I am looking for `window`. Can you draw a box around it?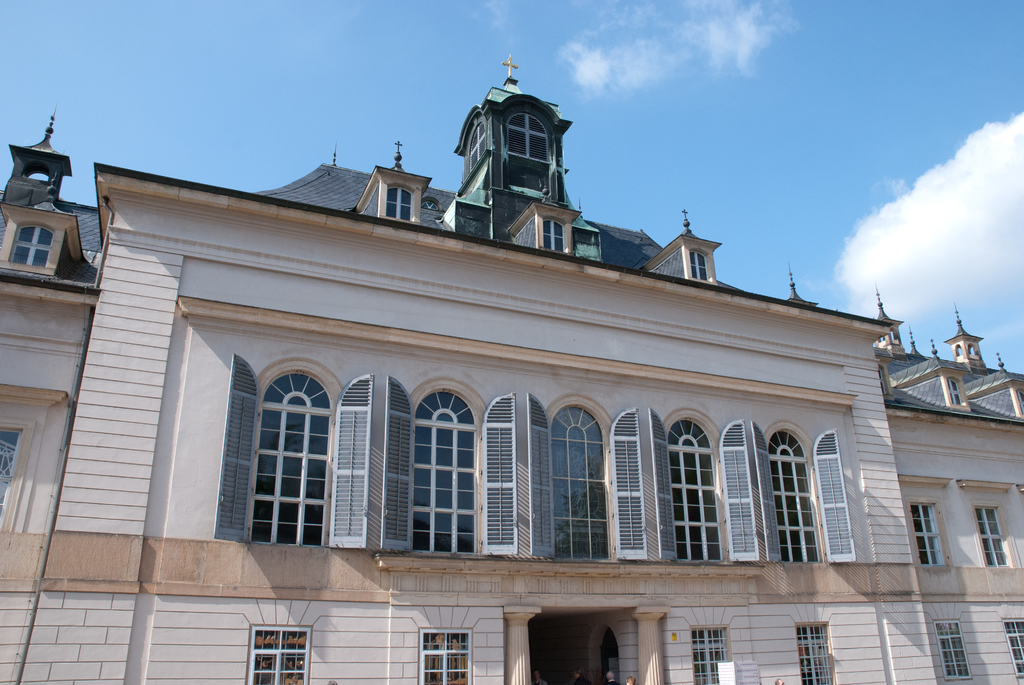
Sure, the bounding box is region(911, 503, 947, 567).
